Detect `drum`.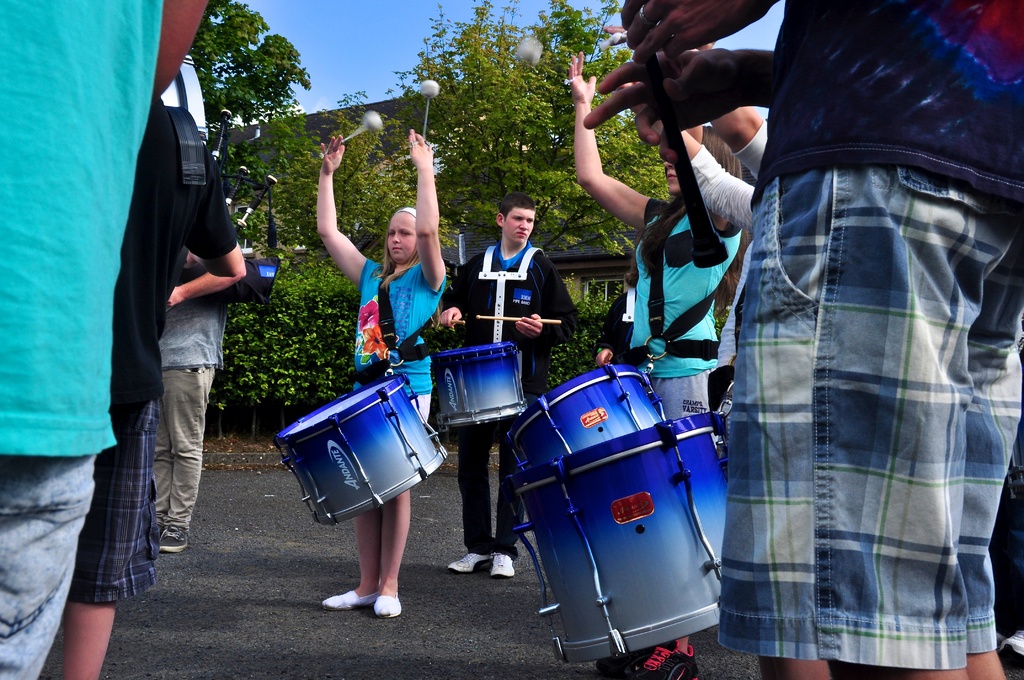
Detected at (left=505, top=408, right=719, bottom=667).
